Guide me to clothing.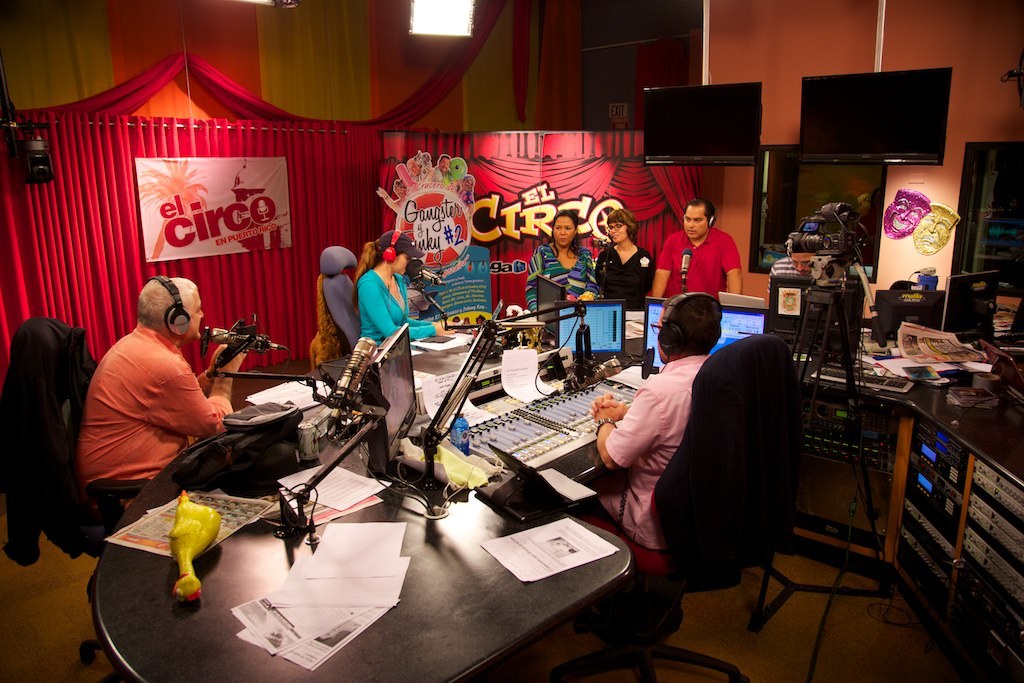
Guidance: 576/351/710/552.
